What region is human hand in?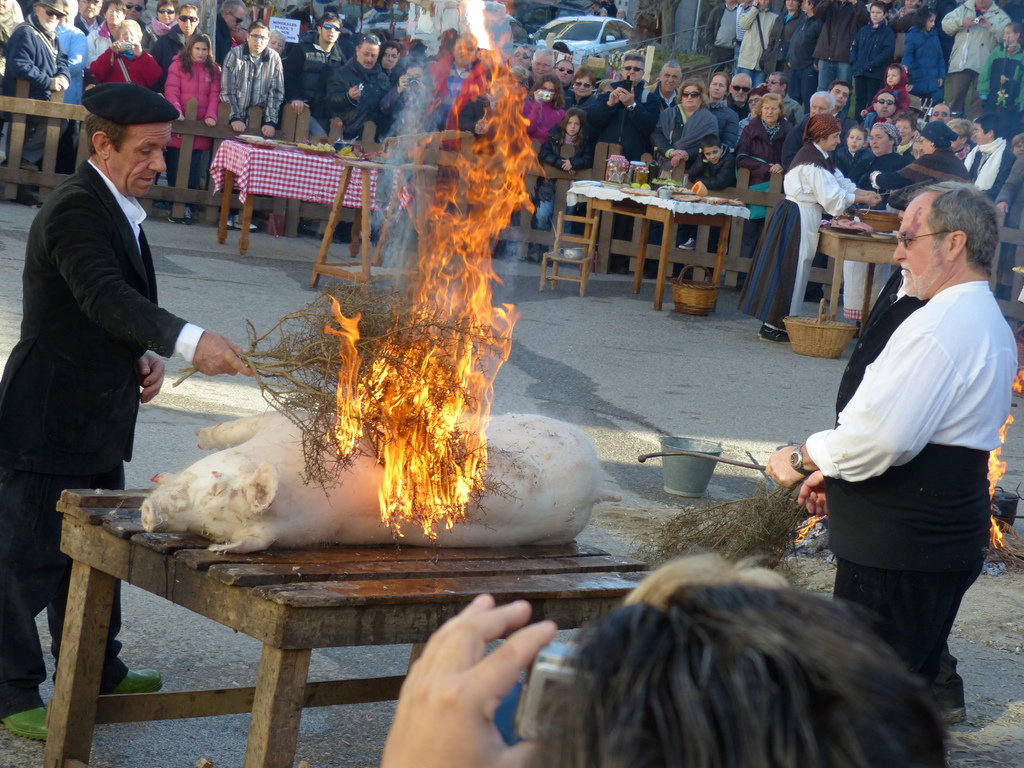
{"left": 564, "top": 159, "right": 573, "bottom": 172}.
